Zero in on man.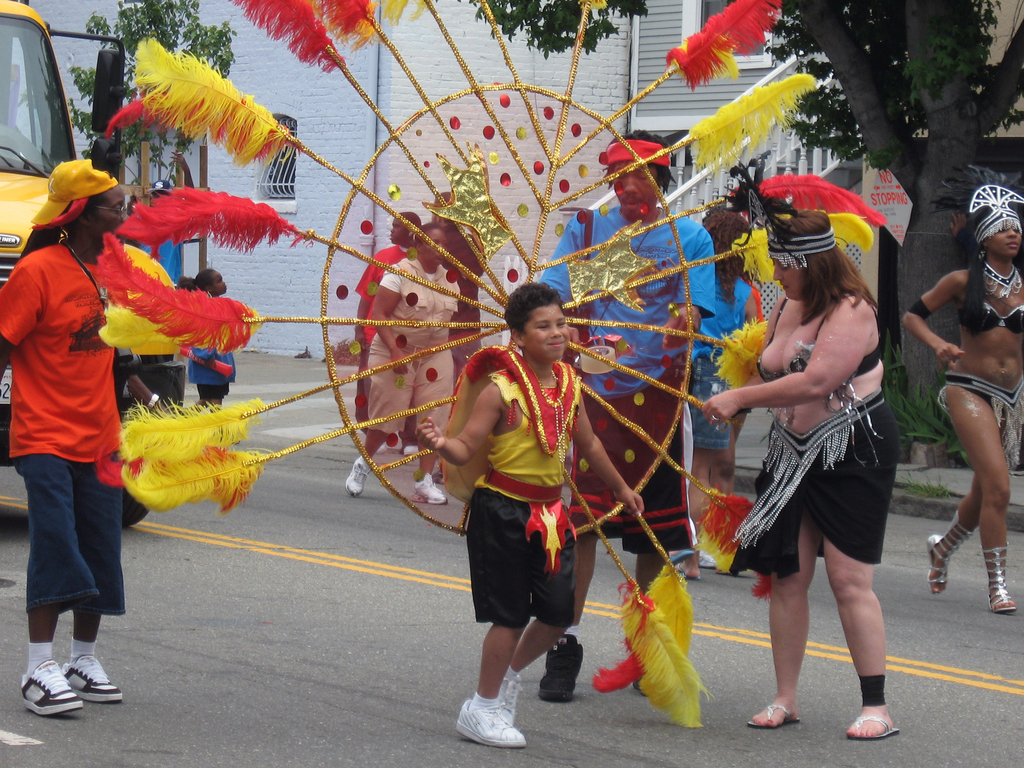
Zeroed in: 538 127 716 703.
